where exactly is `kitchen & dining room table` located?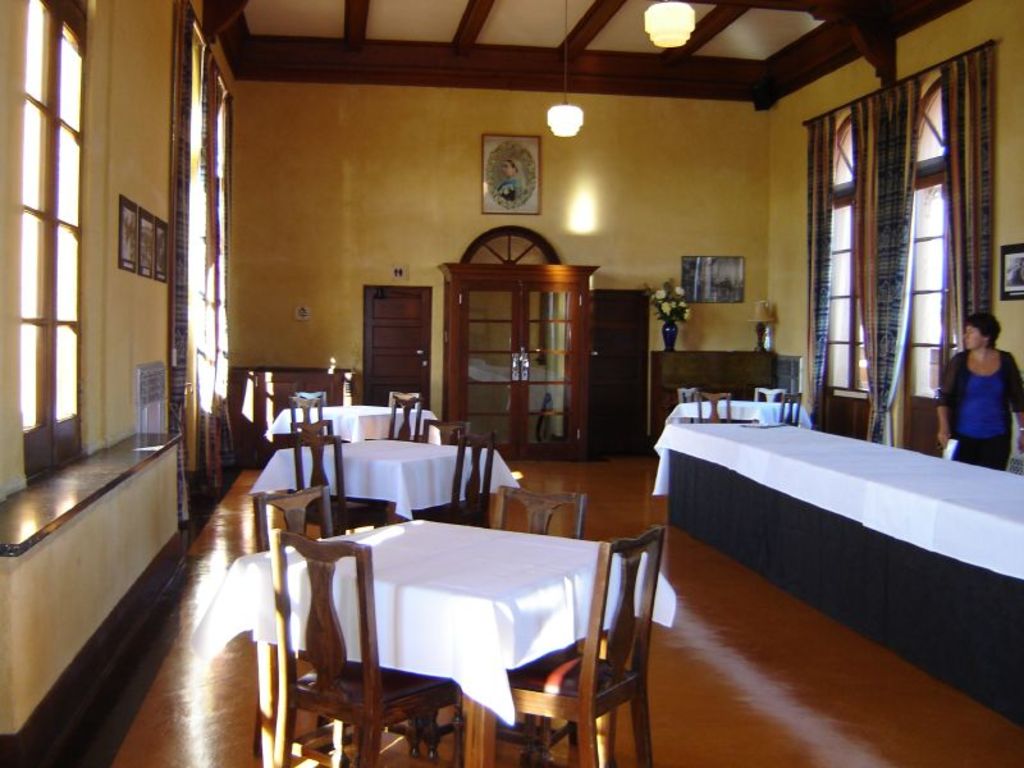
Its bounding box is x1=229, y1=470, x2=700, y2=755.
